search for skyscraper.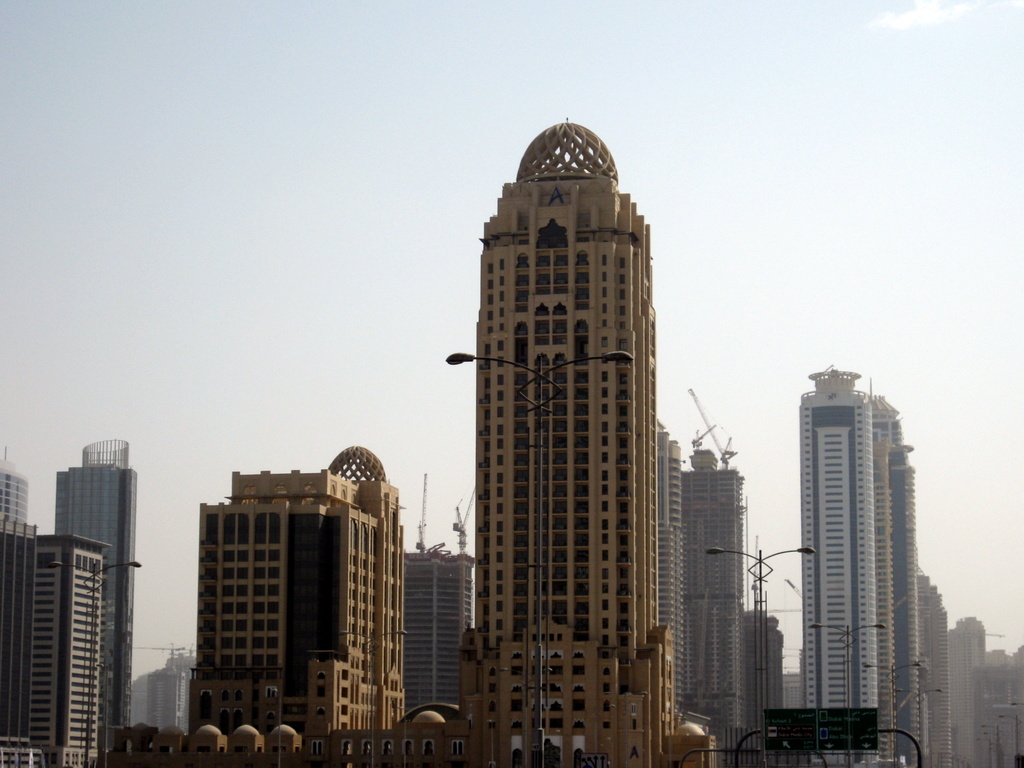
Found at <box>53,437,141,728</box>.
